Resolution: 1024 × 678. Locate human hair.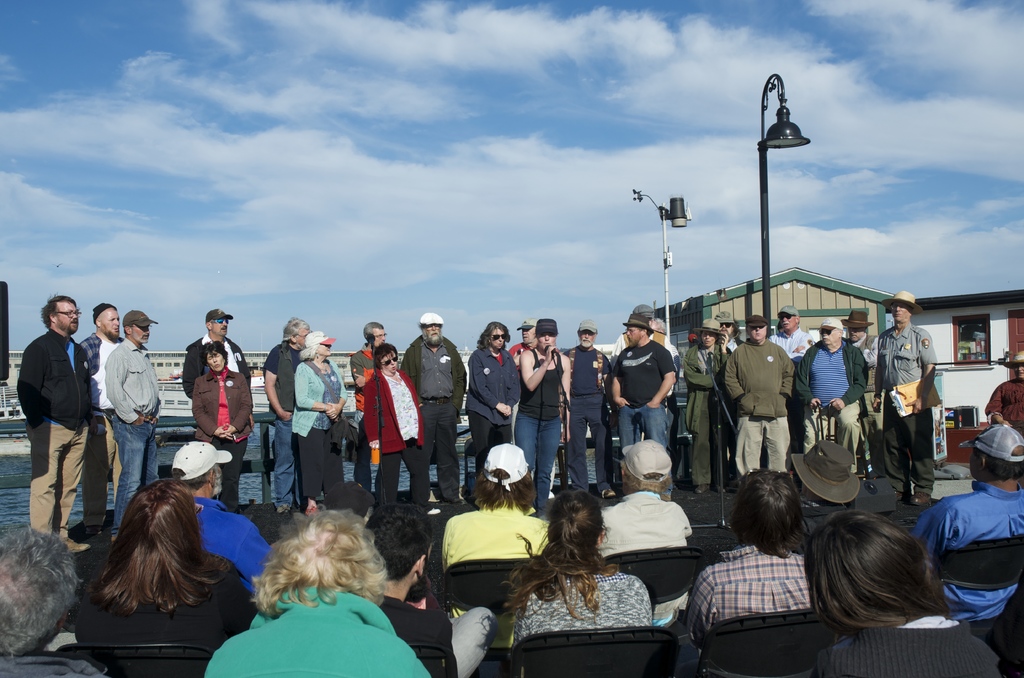
crop(299, 341, 320, 355).
